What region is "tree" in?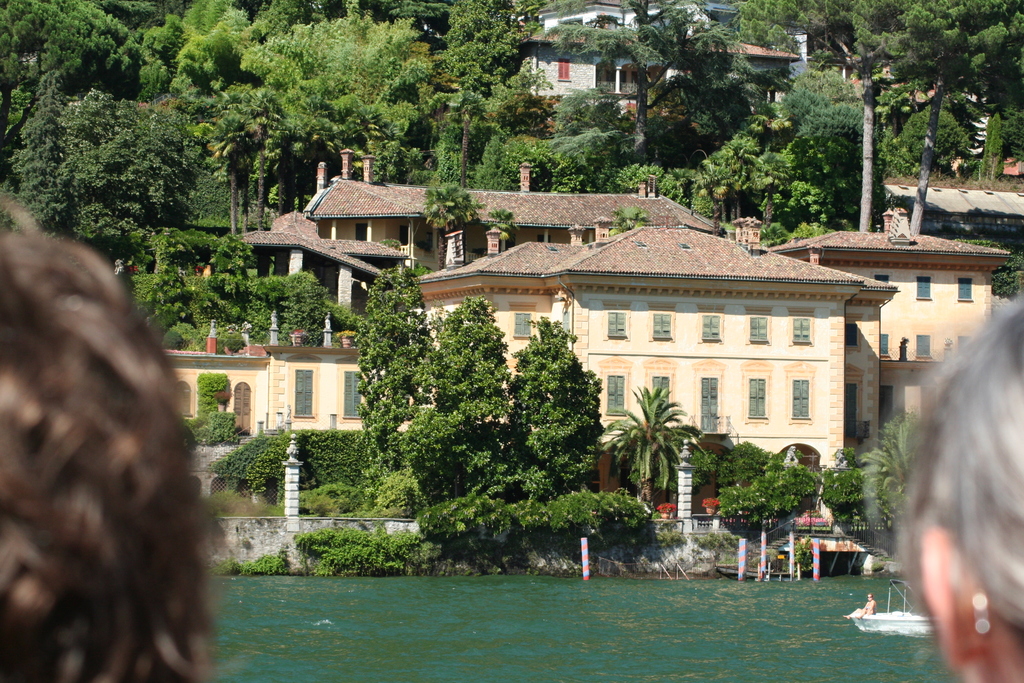
[left=147, top=233, right=196, bottom=336].
